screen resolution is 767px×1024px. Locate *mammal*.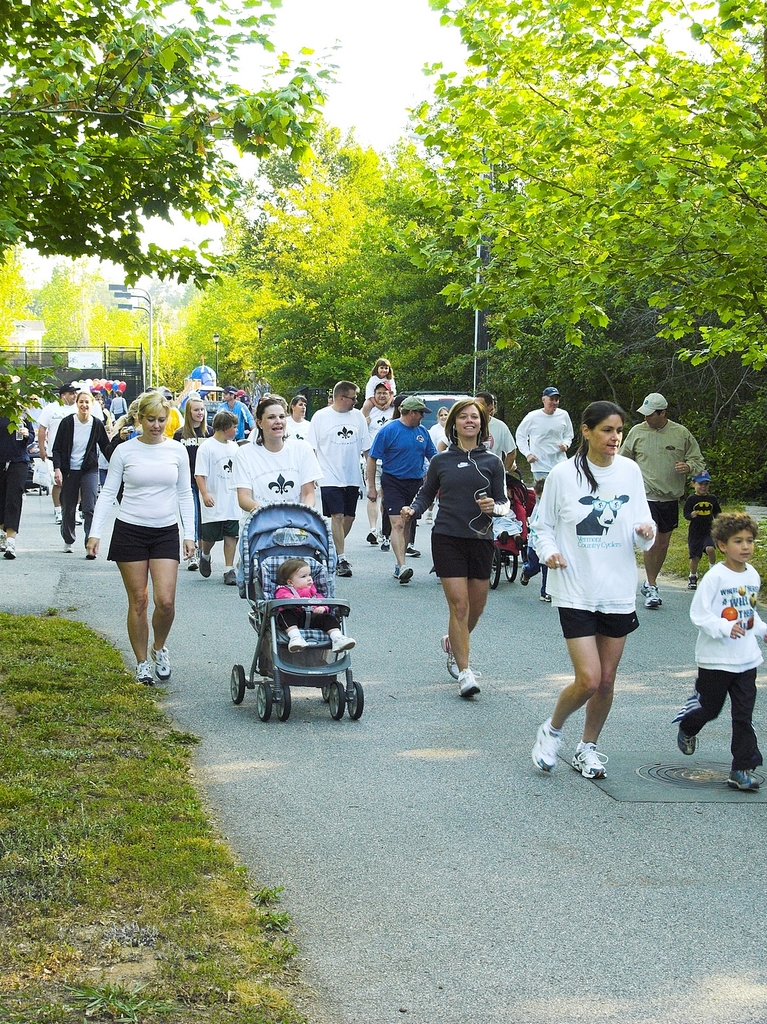
<box>540,409,673,762</box>.
